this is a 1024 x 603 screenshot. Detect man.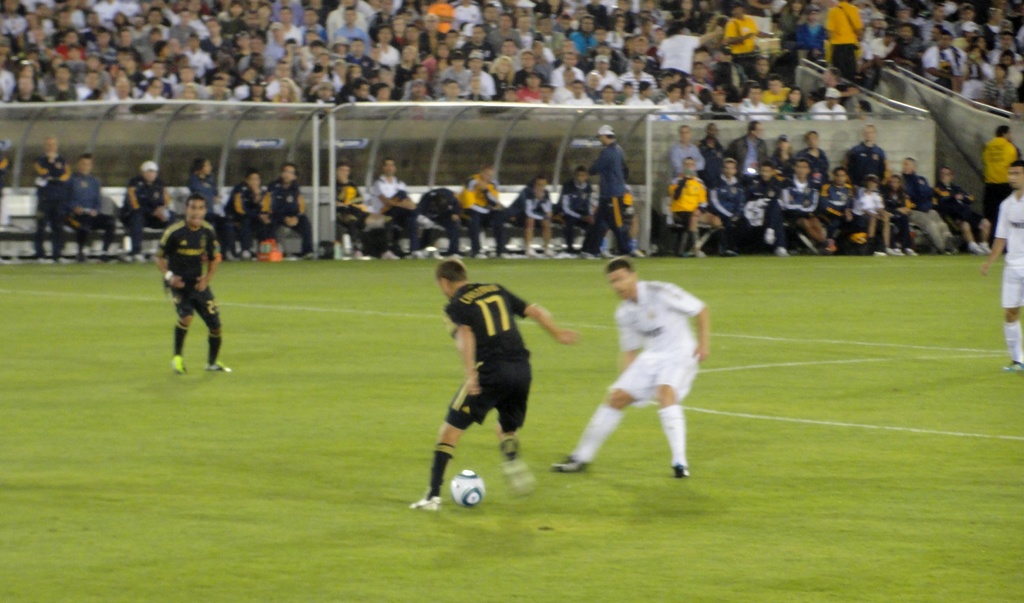
pyautogui.locateOnScreen(456, 163, 507, 262).
